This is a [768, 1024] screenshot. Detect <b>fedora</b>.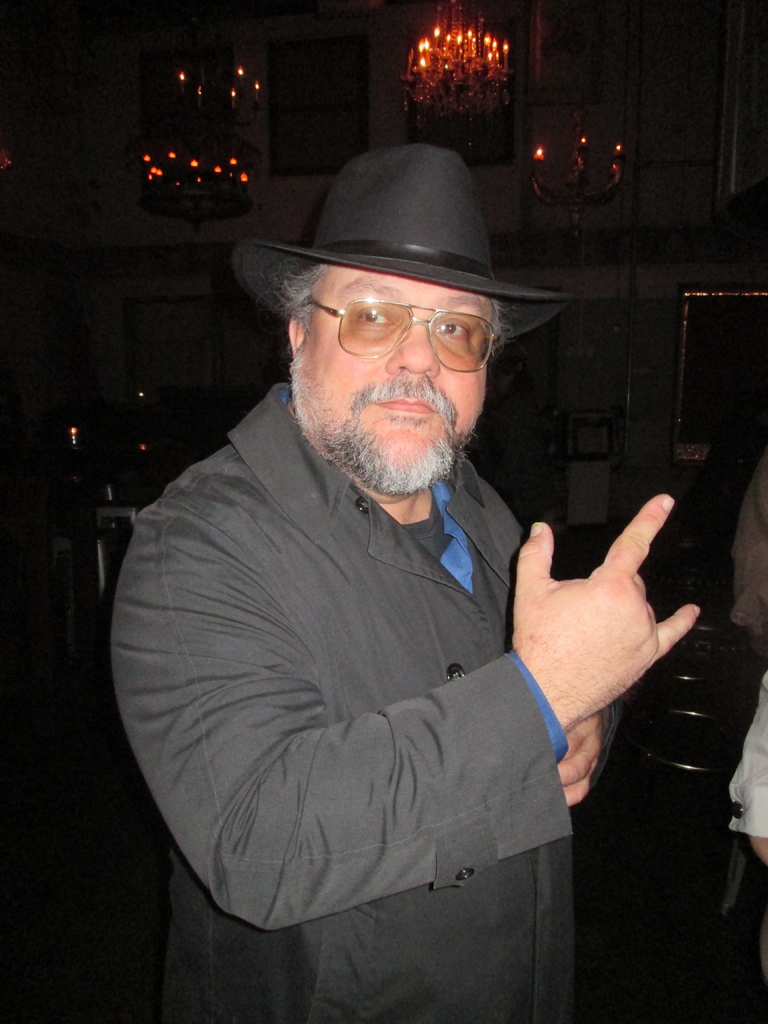
<bbox>228, 121, 575, 360</bbox>.
